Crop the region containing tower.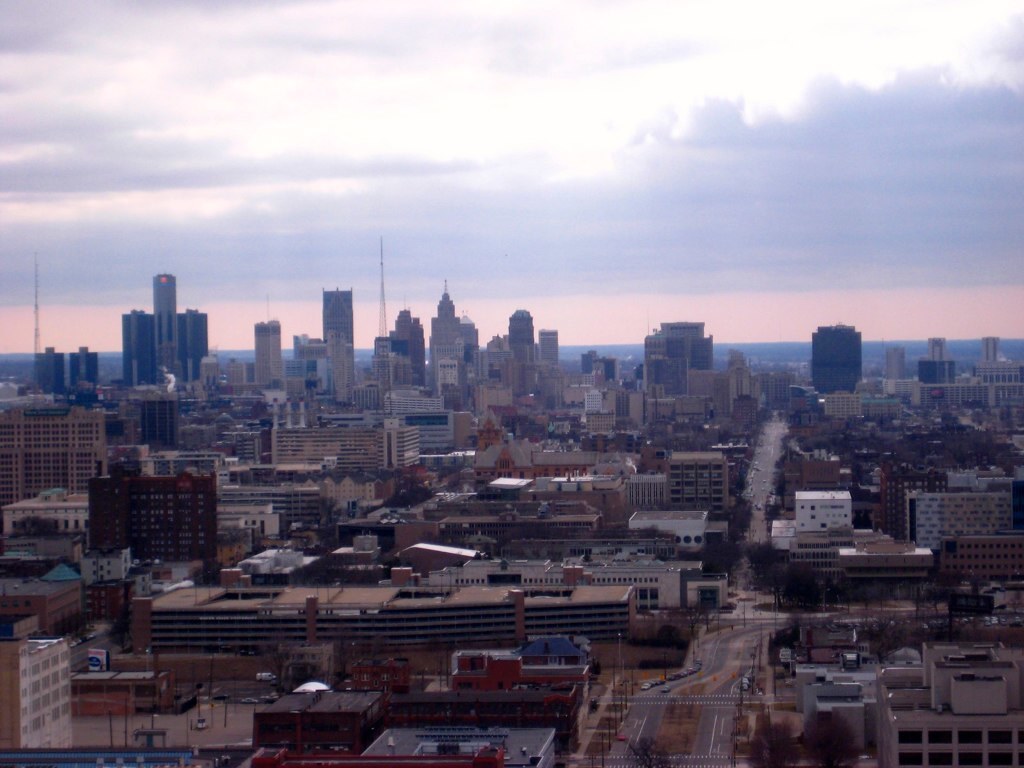
Crop region: crop(0, 381, 129, 519).
